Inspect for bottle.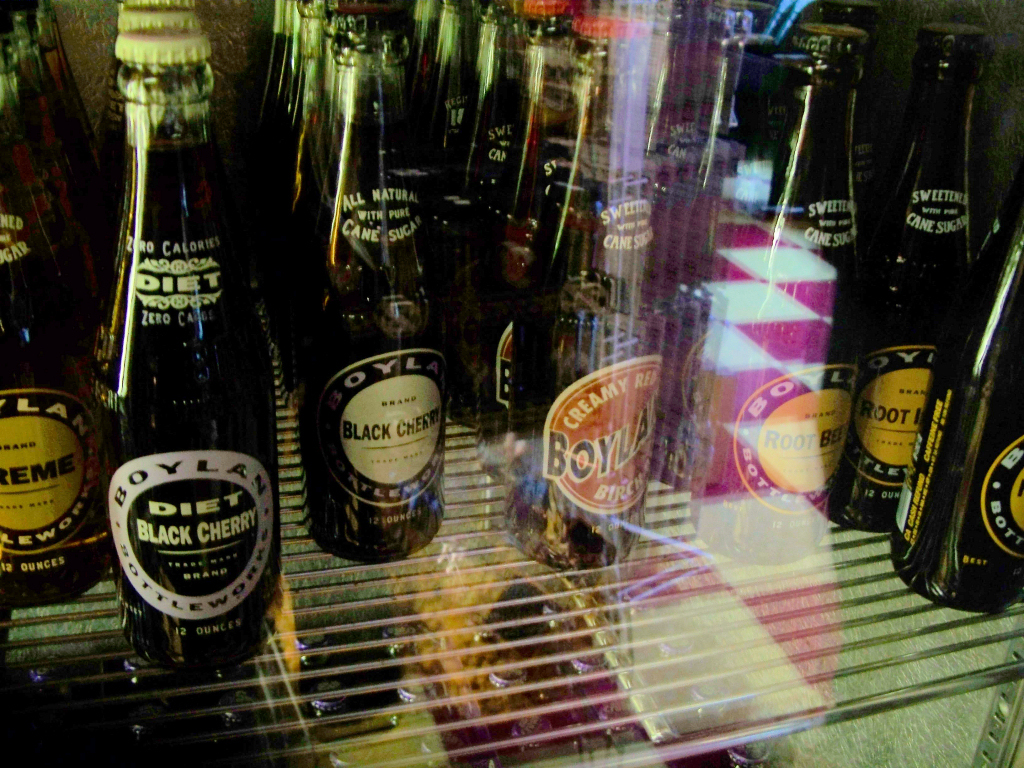
Inspection: l=401, t=0, r=452, b=143.
